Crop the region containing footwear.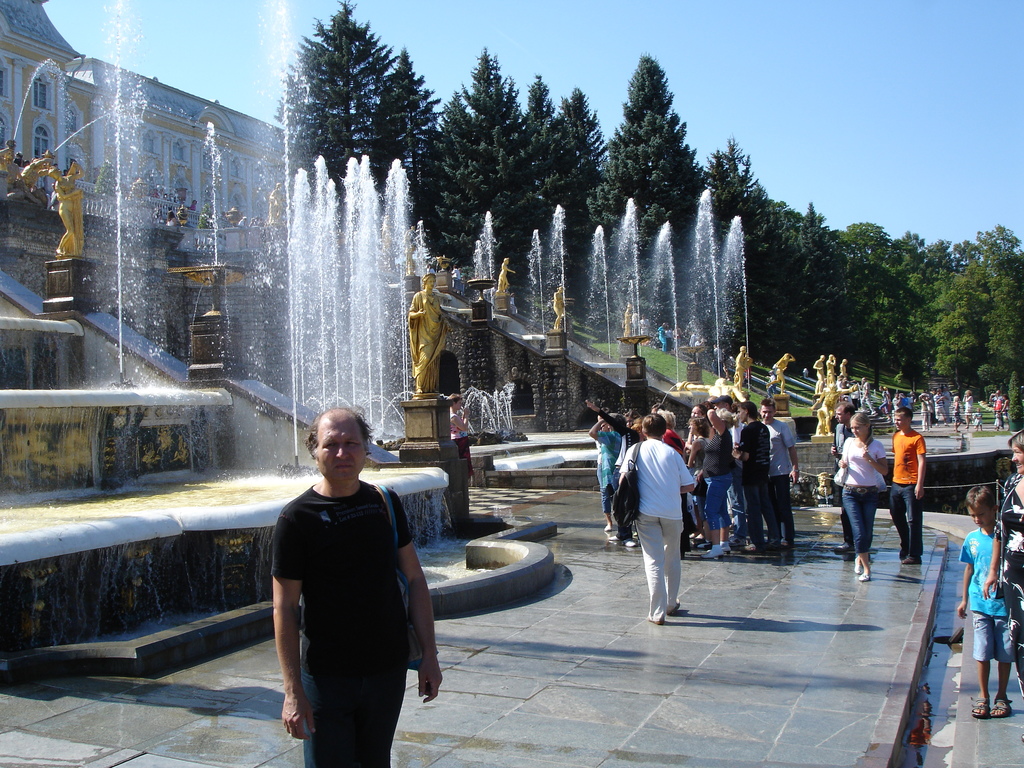
Crop region: l=701, t=543, r=728, b=564.
